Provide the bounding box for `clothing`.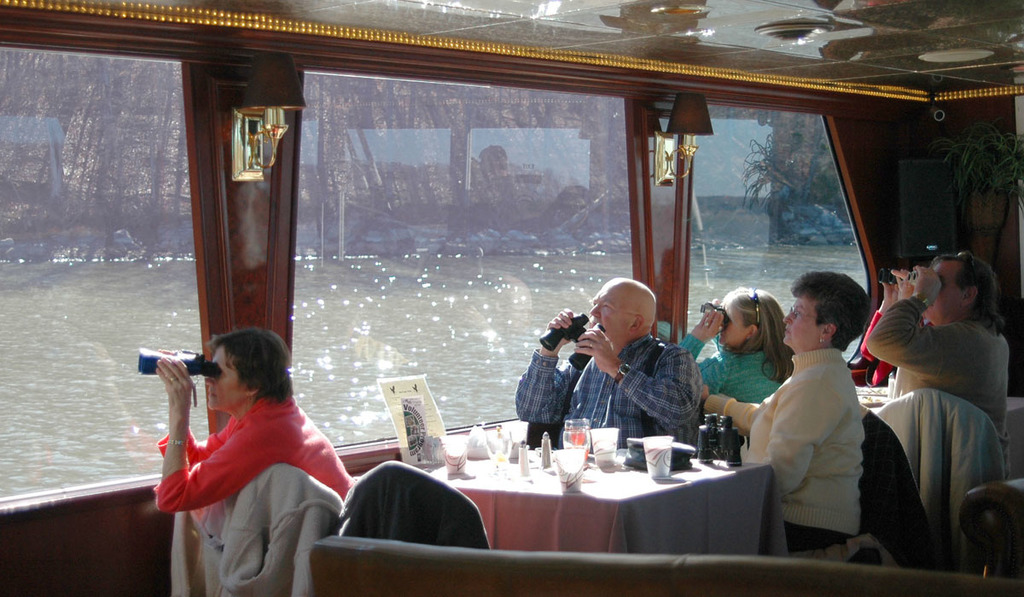
[x1=514, y1=331, x2=703, y2=446].
